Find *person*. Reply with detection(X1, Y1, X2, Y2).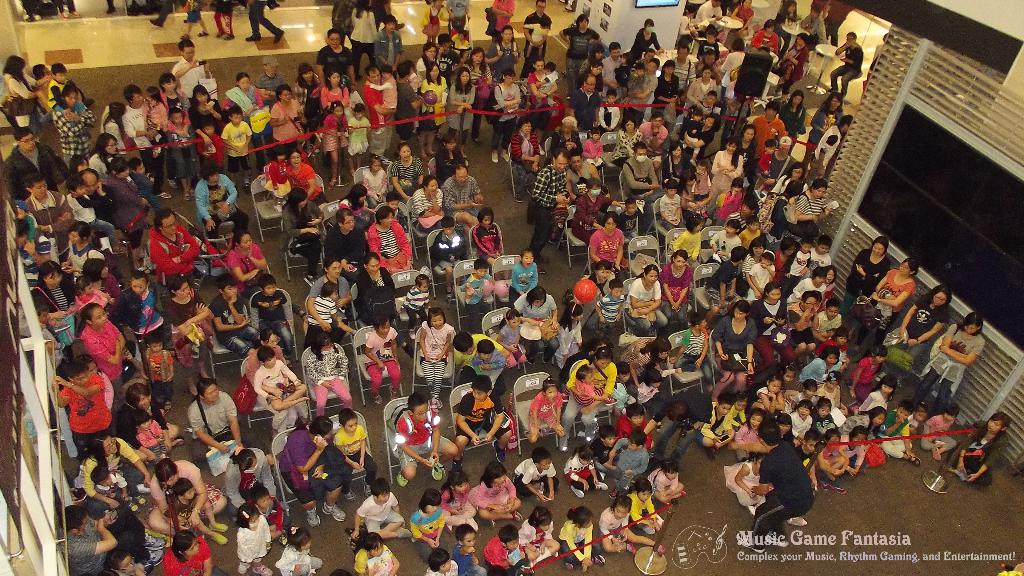
detection(260, 149, 296, 214).
